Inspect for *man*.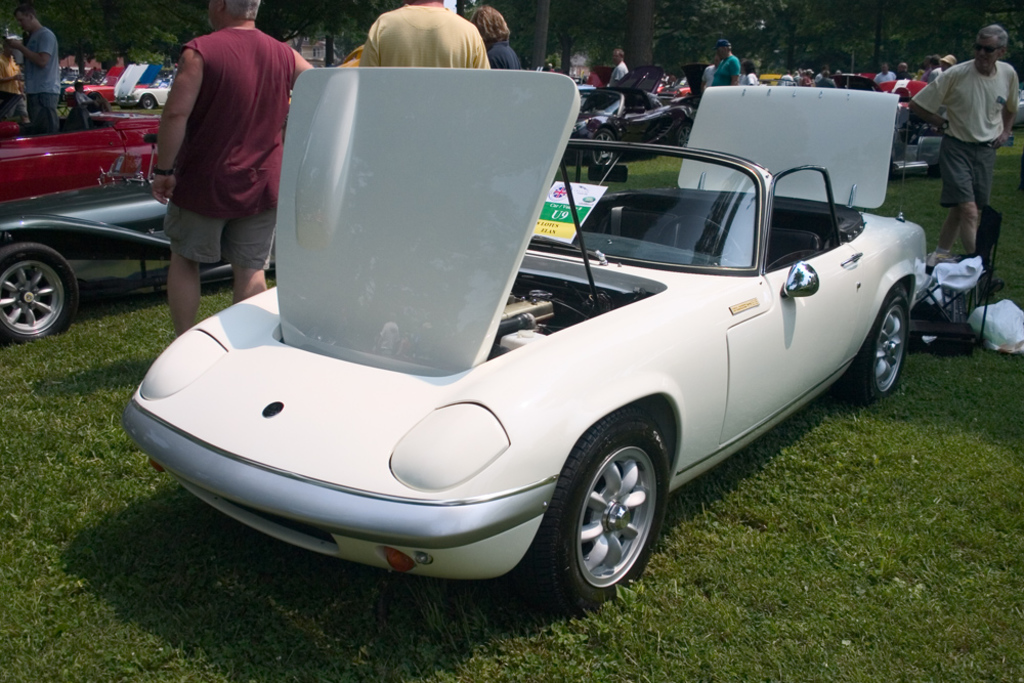
Inspection: <bbox>607, 47, 627, 91</bbox>.
